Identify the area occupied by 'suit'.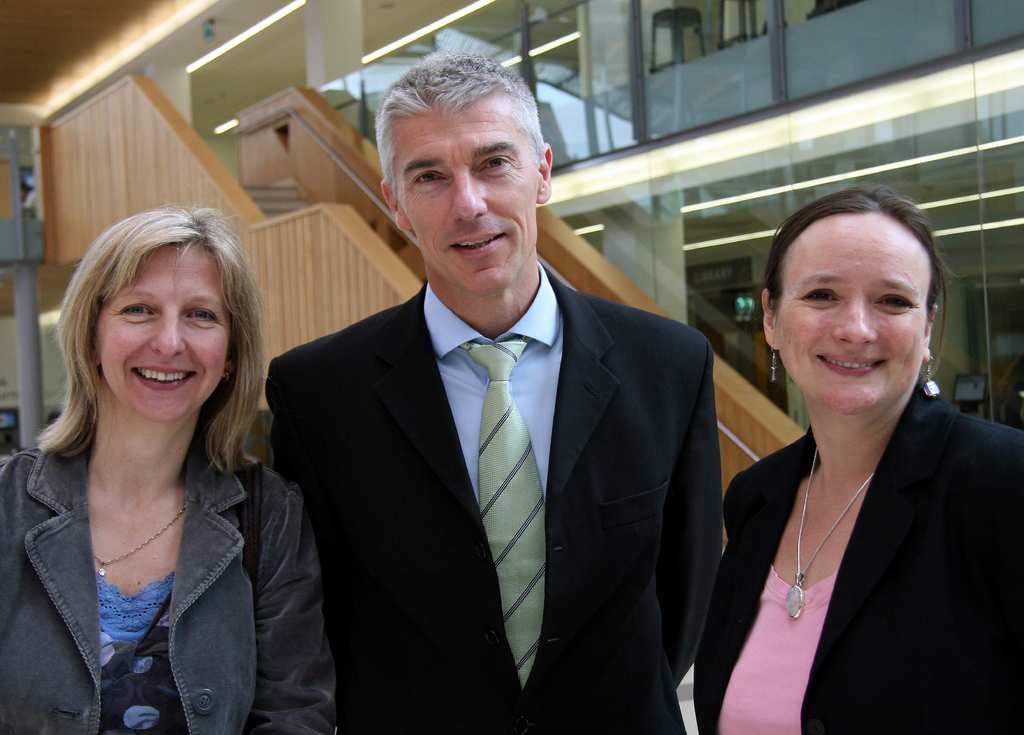
Area: [264,263,728,734].
